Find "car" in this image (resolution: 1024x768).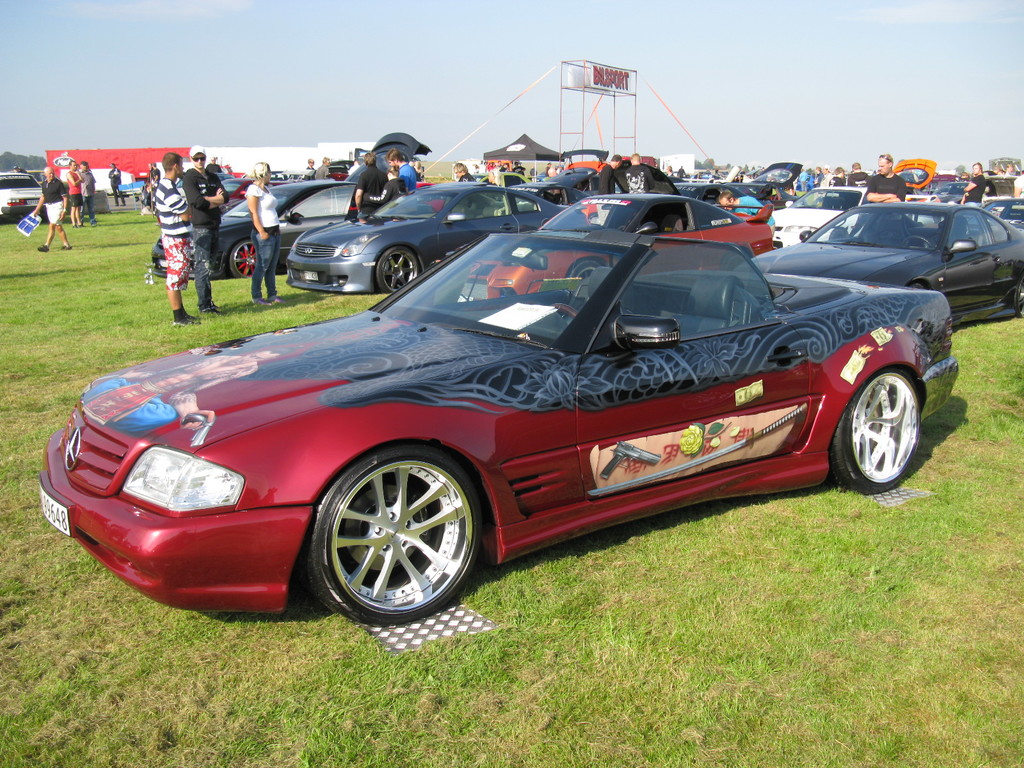
bbox=(25, 168, 42, 181).
